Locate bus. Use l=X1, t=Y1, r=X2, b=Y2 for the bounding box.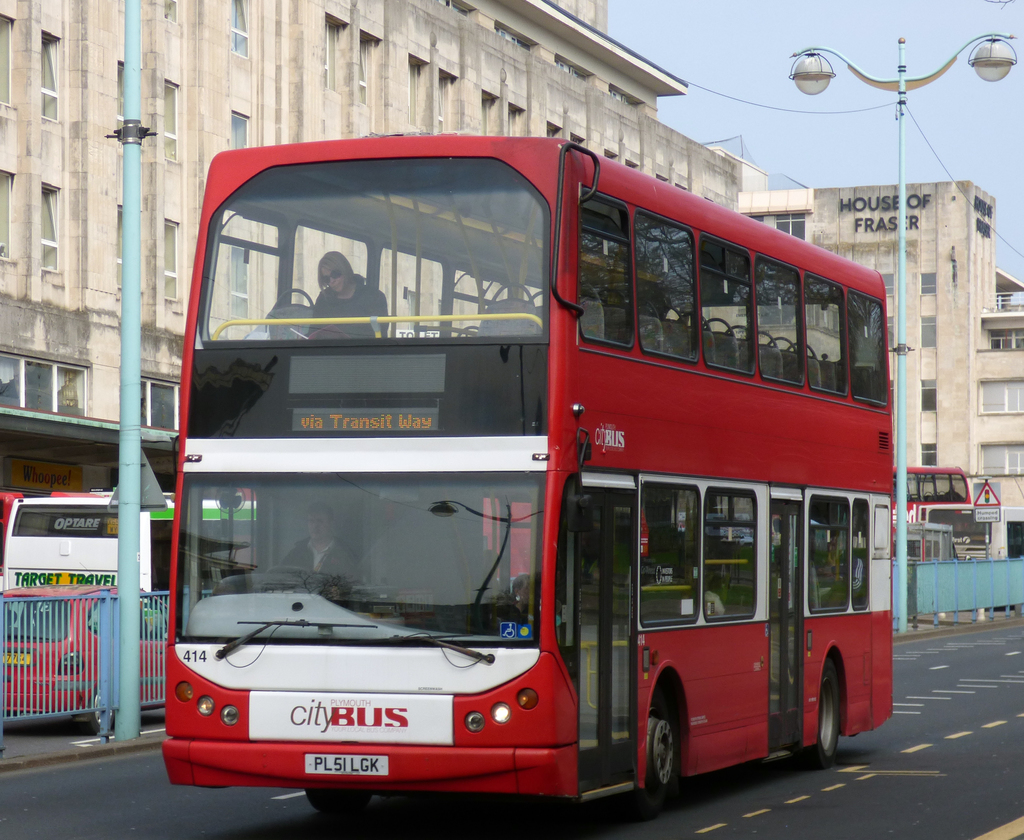
l=166, t=135, r=897, b=821.
